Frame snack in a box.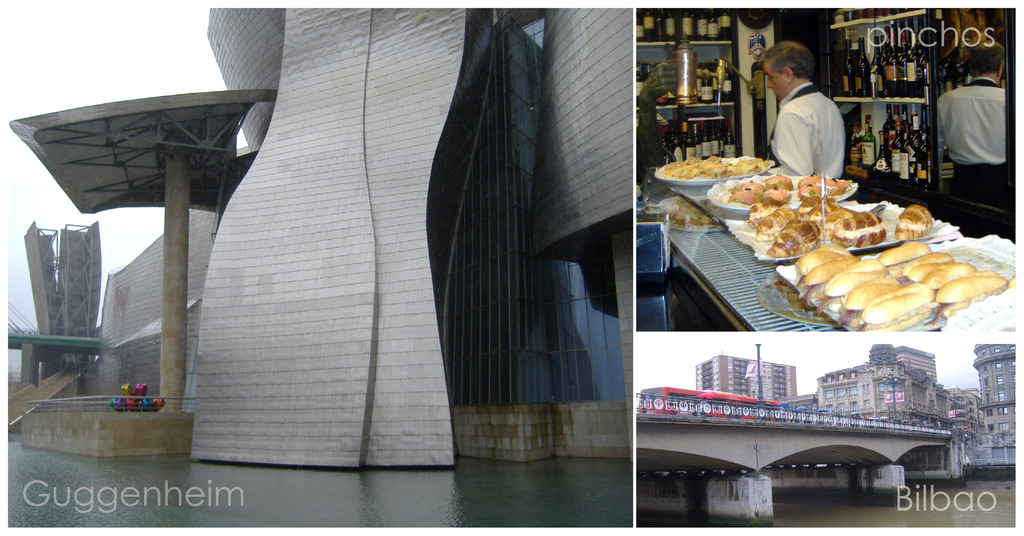
bbox(719, 167, 858, 201).
